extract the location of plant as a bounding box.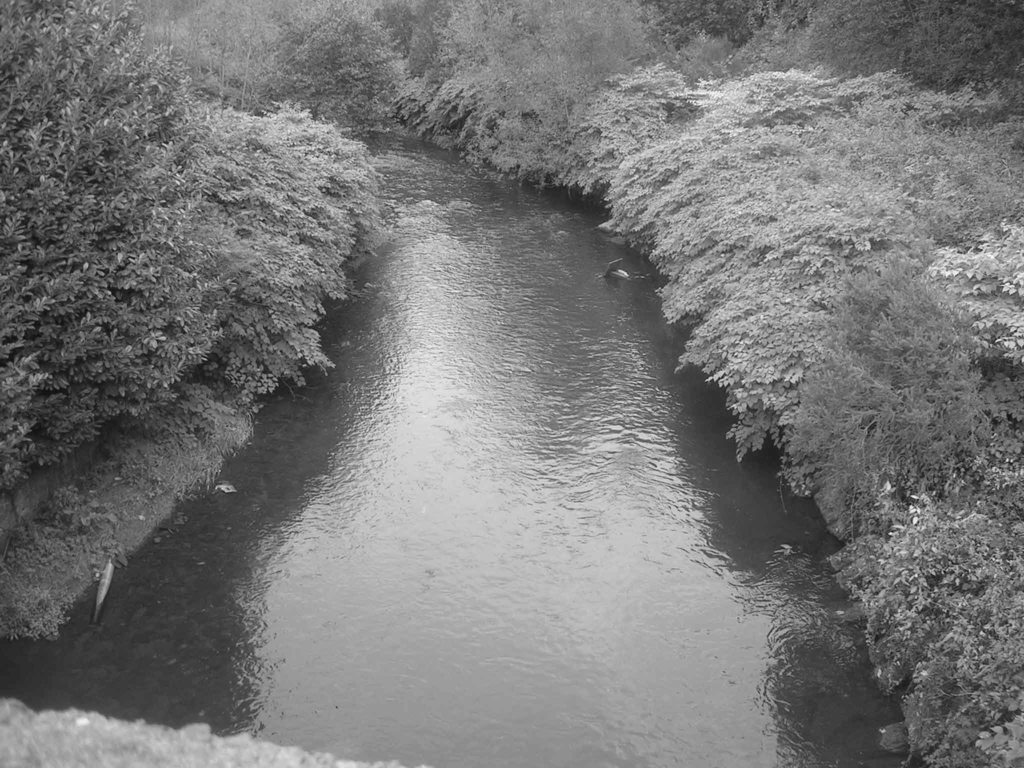
l=0, t=589, r=71, b=647.
